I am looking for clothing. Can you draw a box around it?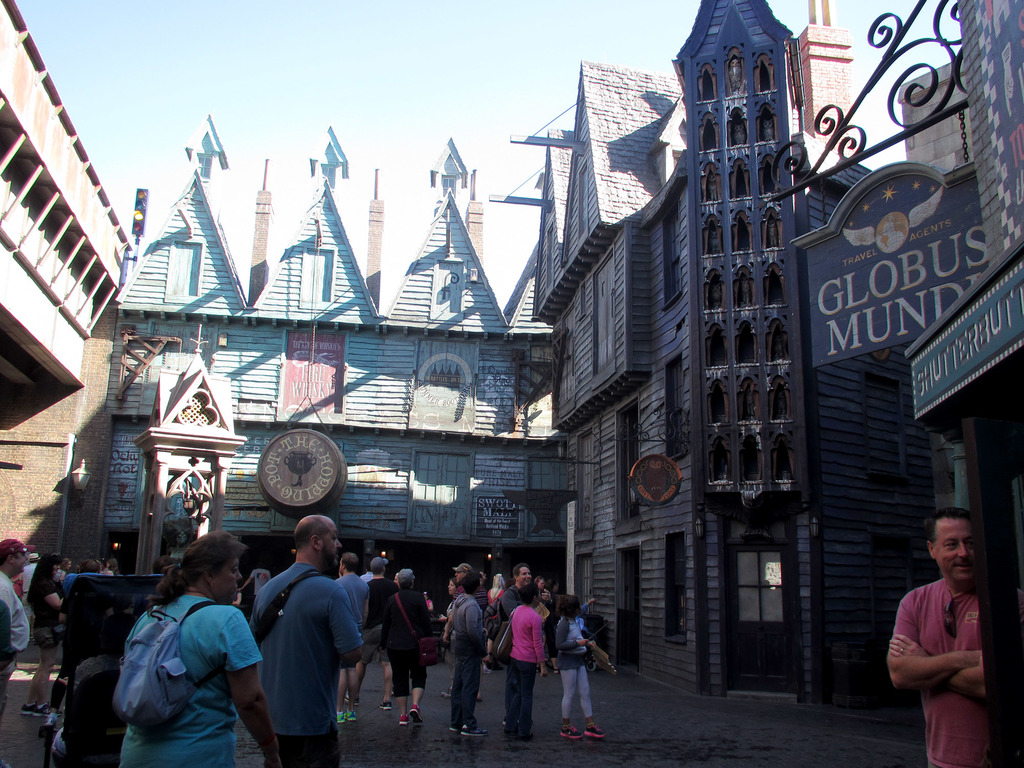
Sure, the bounding box is bbox(508, 597, 543, 735).
